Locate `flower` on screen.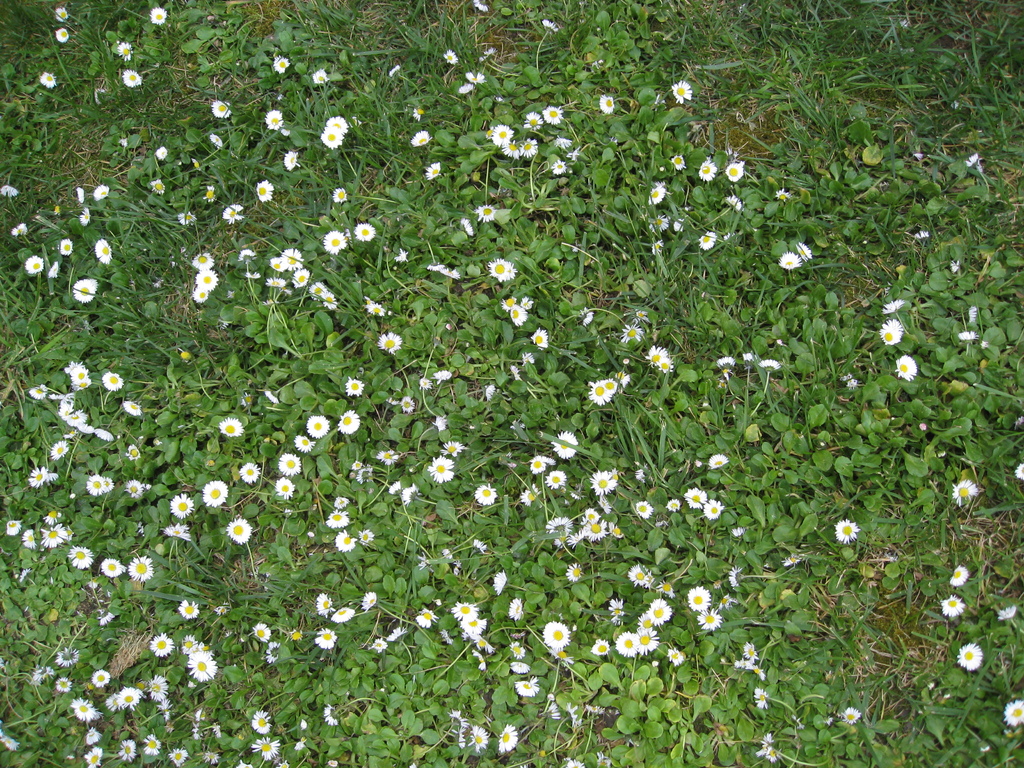
On screen at 100:368:122:395.
